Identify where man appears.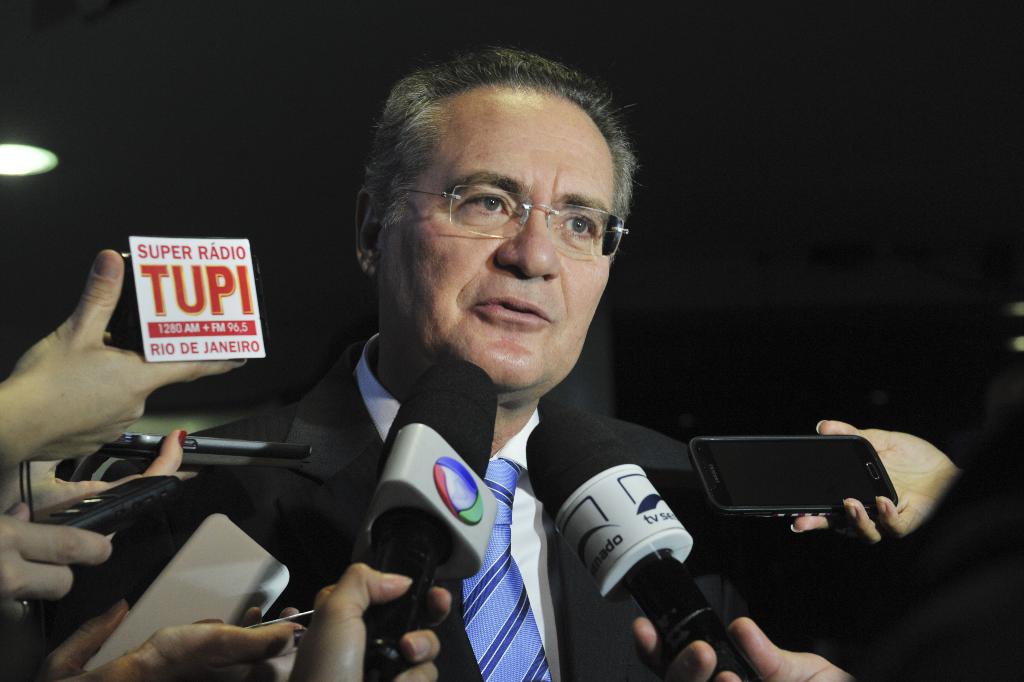
Appears at l=149, t=68, r=809, b=673.
